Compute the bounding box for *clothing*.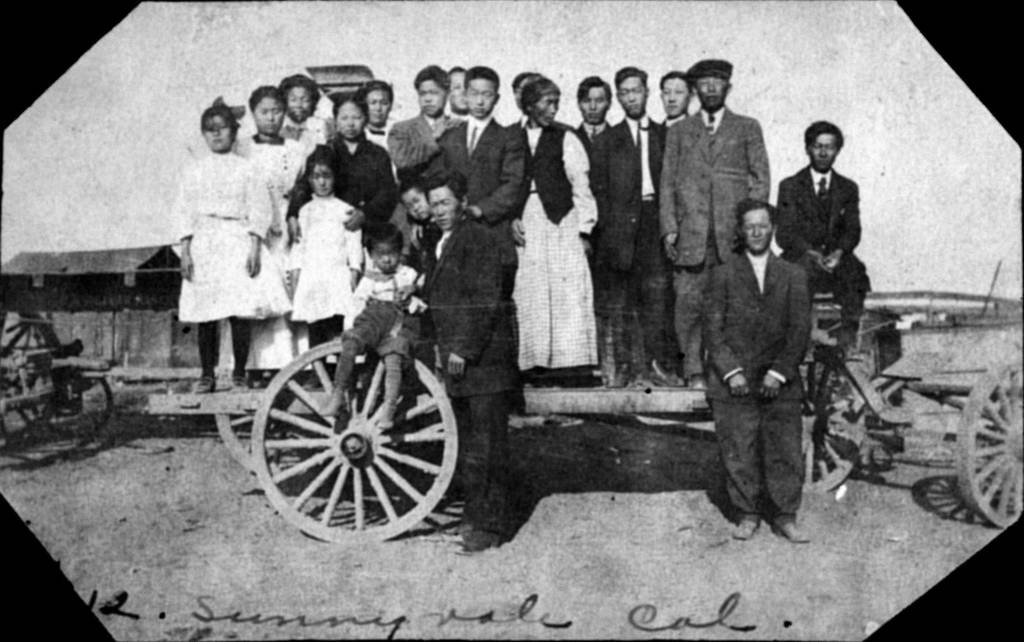
bbox=[514, 118, 602, 384].
